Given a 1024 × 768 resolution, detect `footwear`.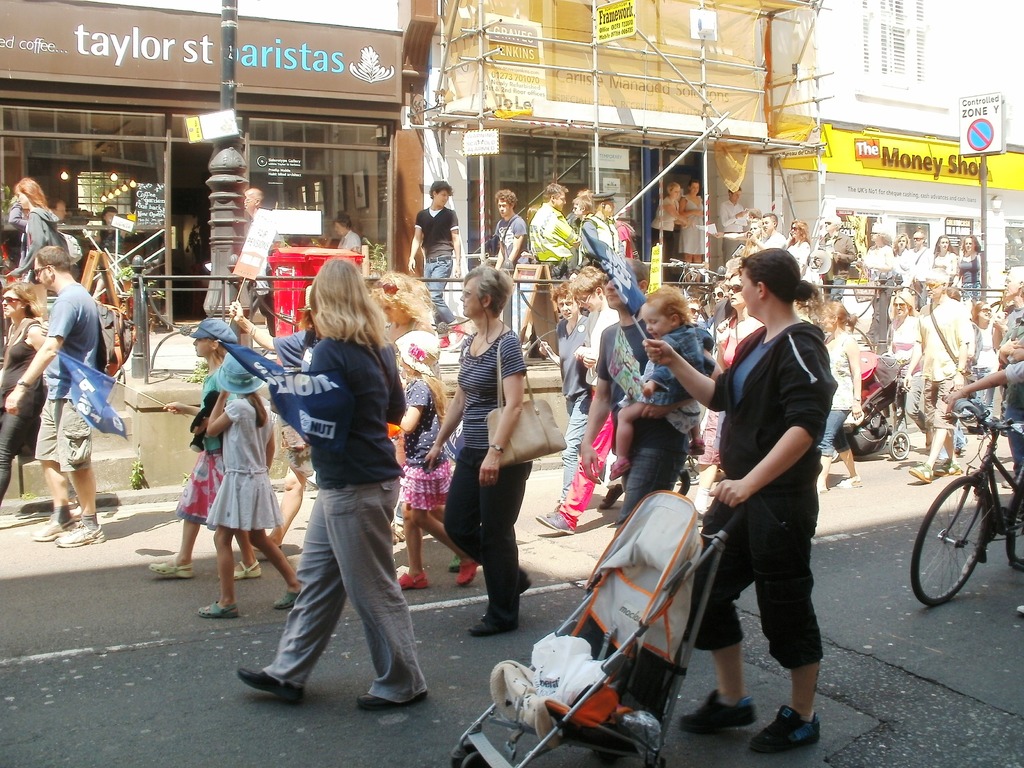
l=906, t=460, r=936, b=483.
